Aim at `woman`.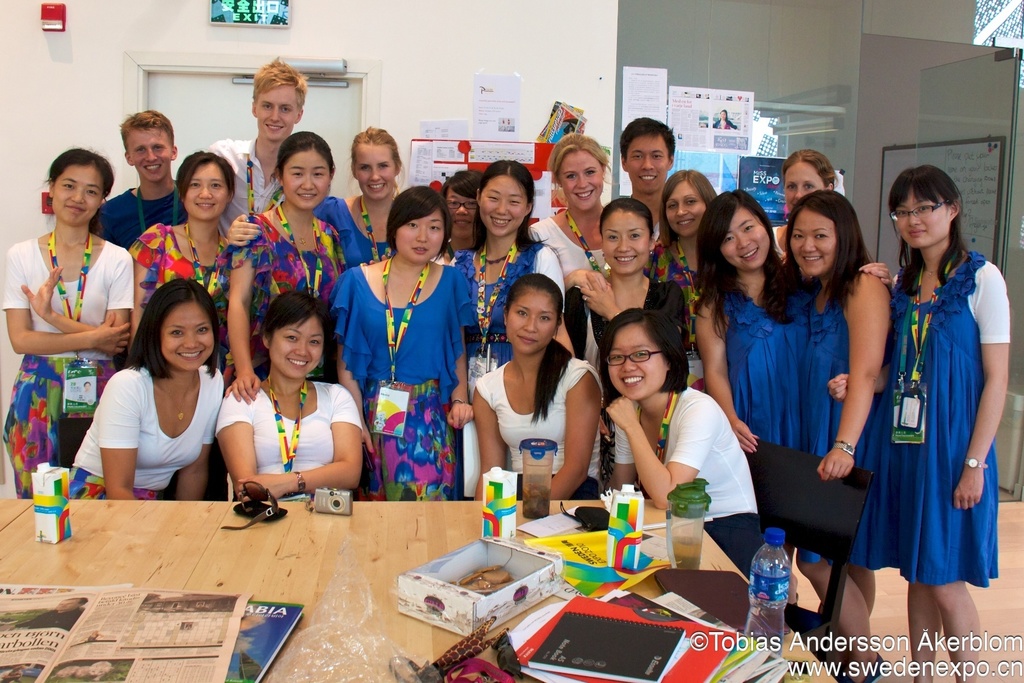
Aimed at box=[687, 188, 895, 606].
